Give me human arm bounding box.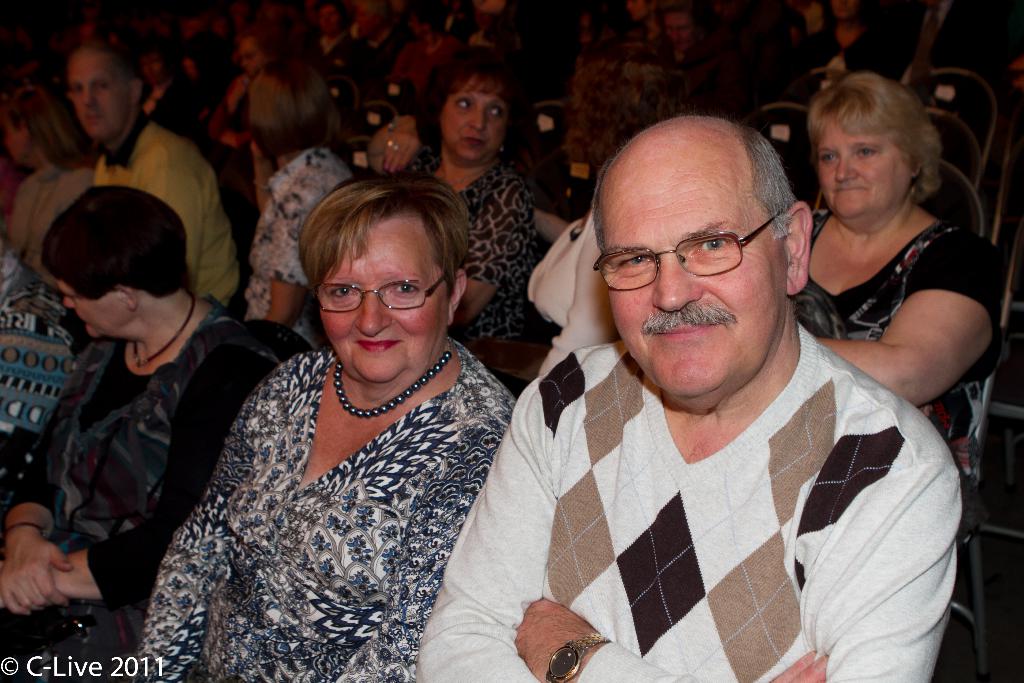
select_region(365, 115, 416, 174).
